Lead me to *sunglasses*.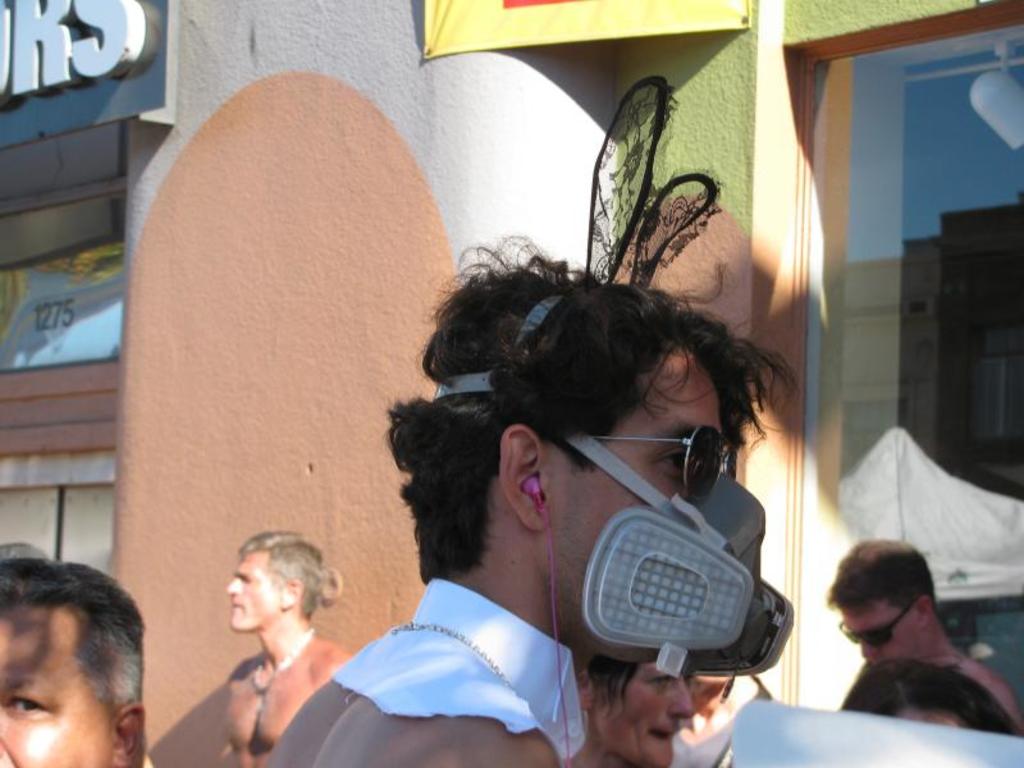
Lead to pyautogui.locateOnScreen(838, 605, 910, 649).
